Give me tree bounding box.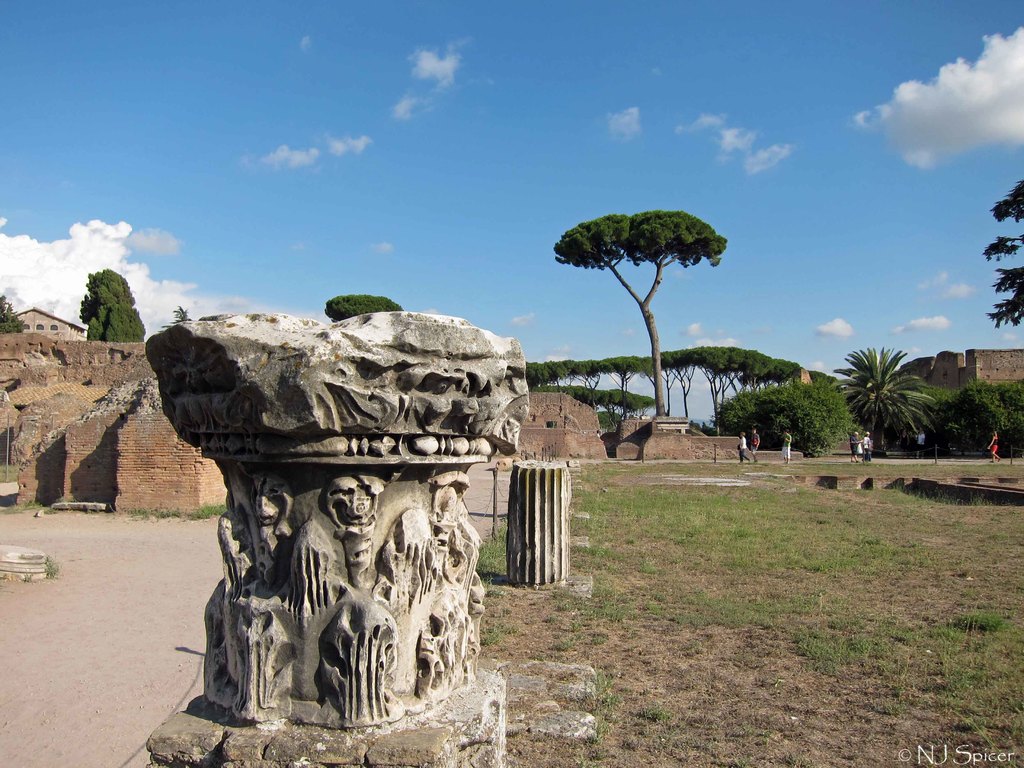
{"x1": 834, "y1": 342, "x2": 943, "y2": 463}.
